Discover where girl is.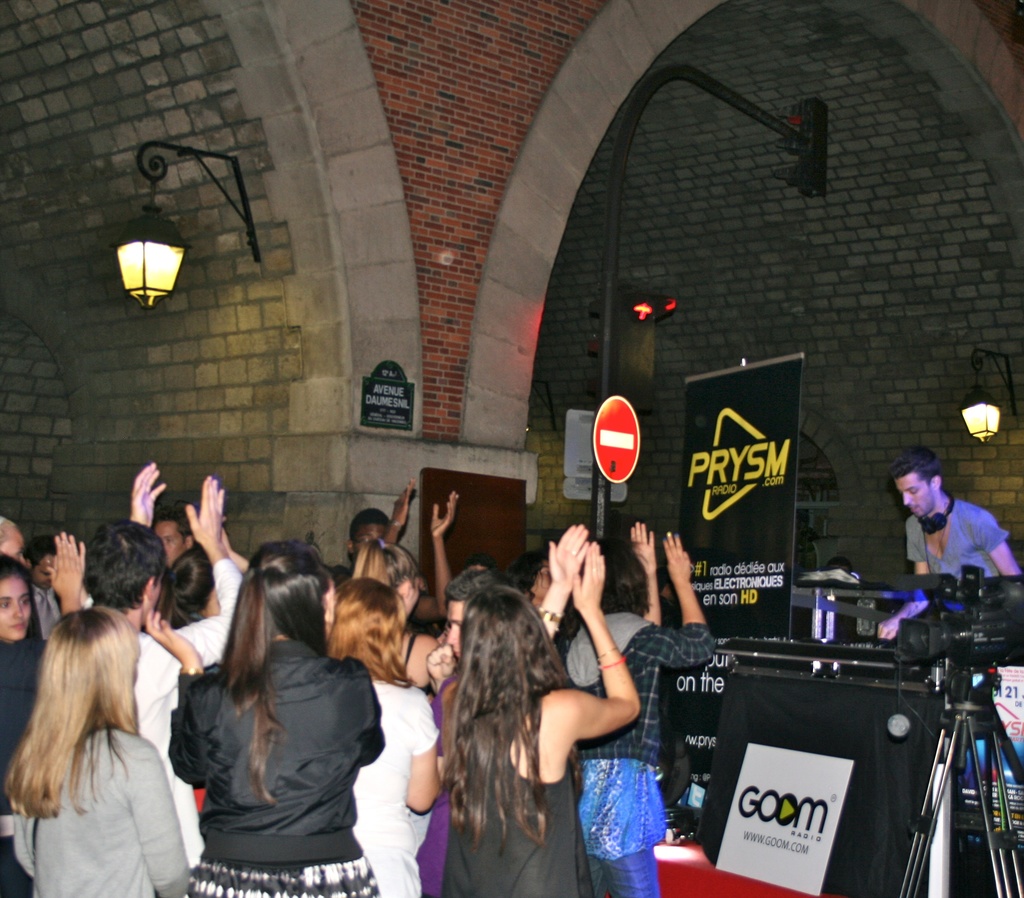
Discovered at region(443, 523, 641, 897).
